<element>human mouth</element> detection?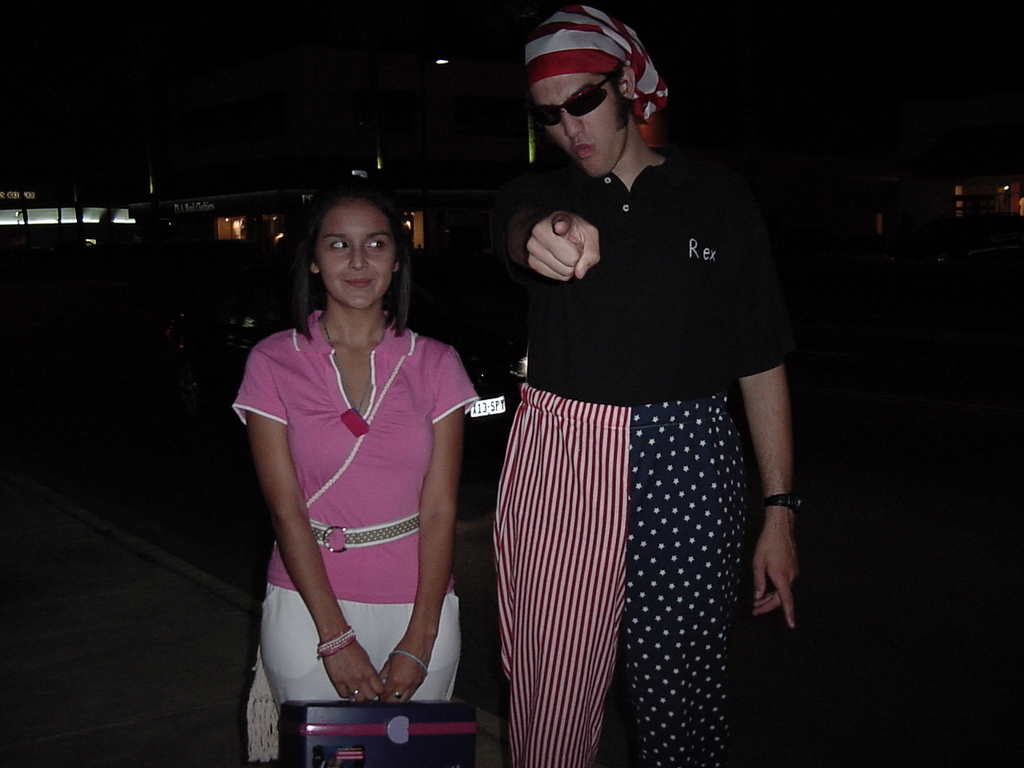
box=[575, 147, 604, 169]
